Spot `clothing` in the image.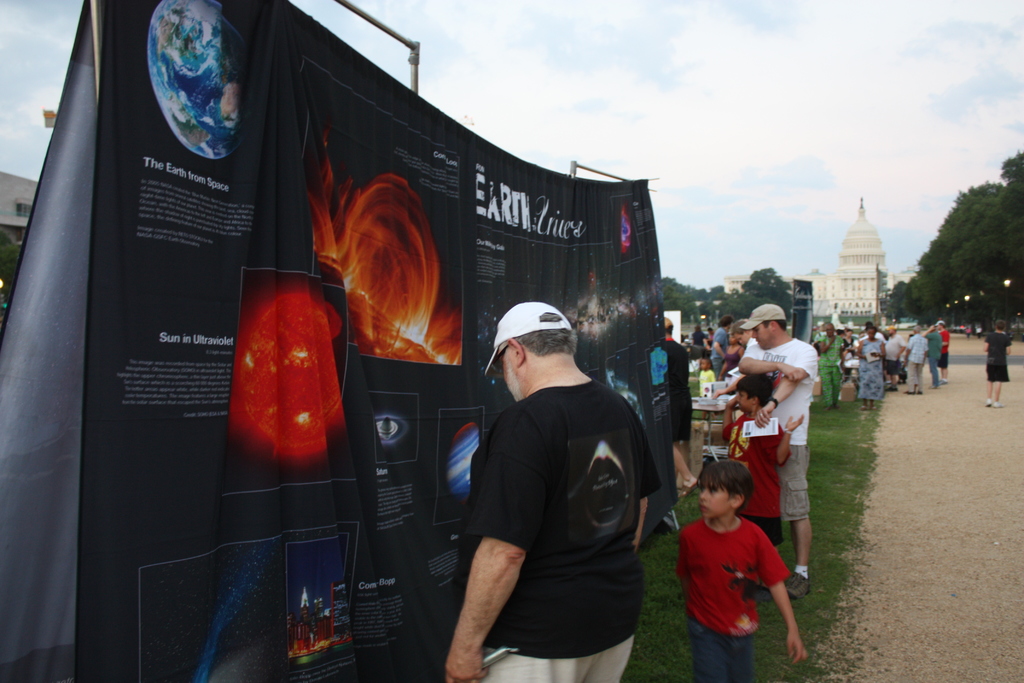
`clothing` found at {"x1": 663, "y1": 335, "x2": 696, "y2": 439}.
